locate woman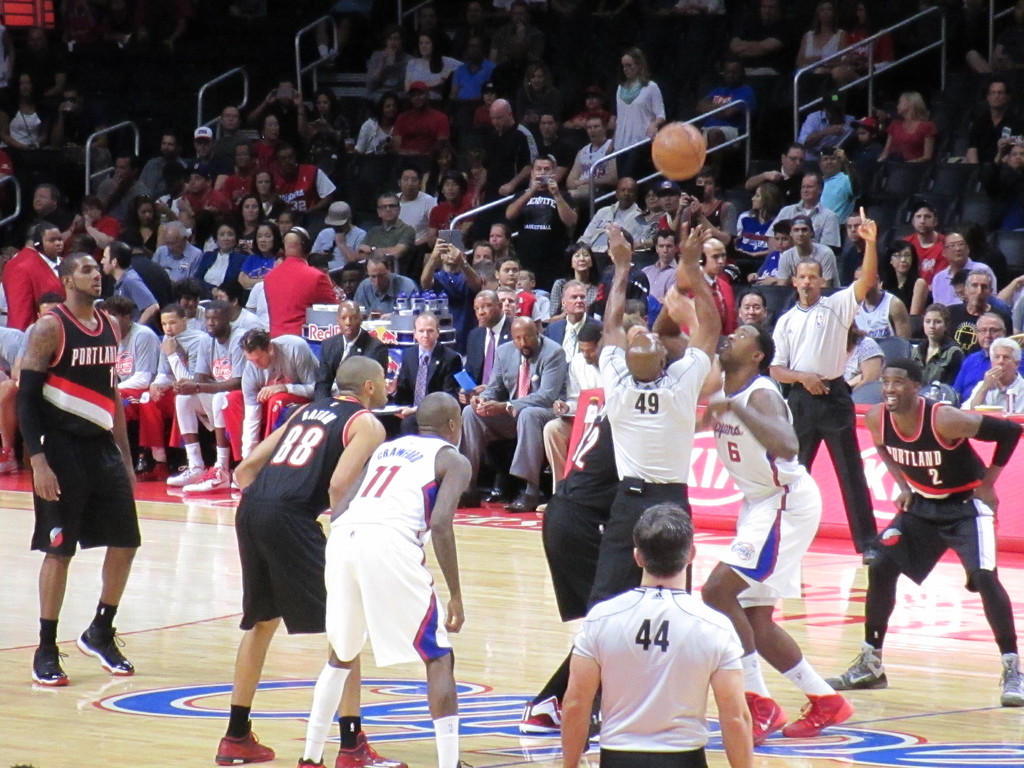
locate(0, 69, 54, 172)
